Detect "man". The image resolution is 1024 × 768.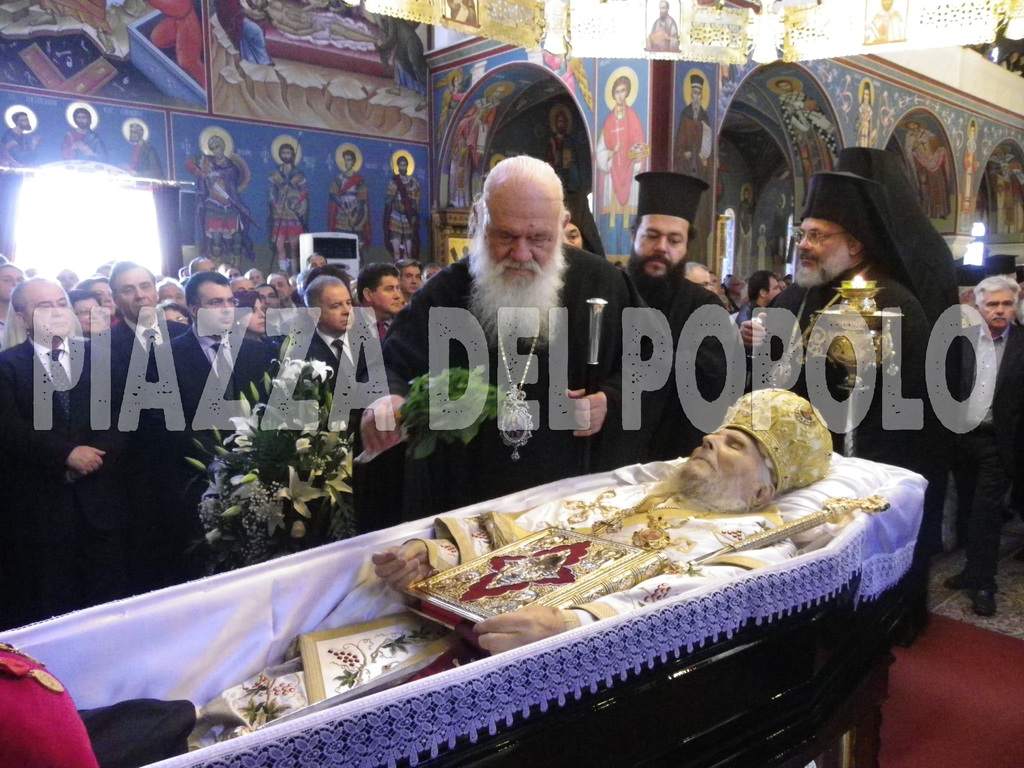
locate(179, 134, 253, 250).
